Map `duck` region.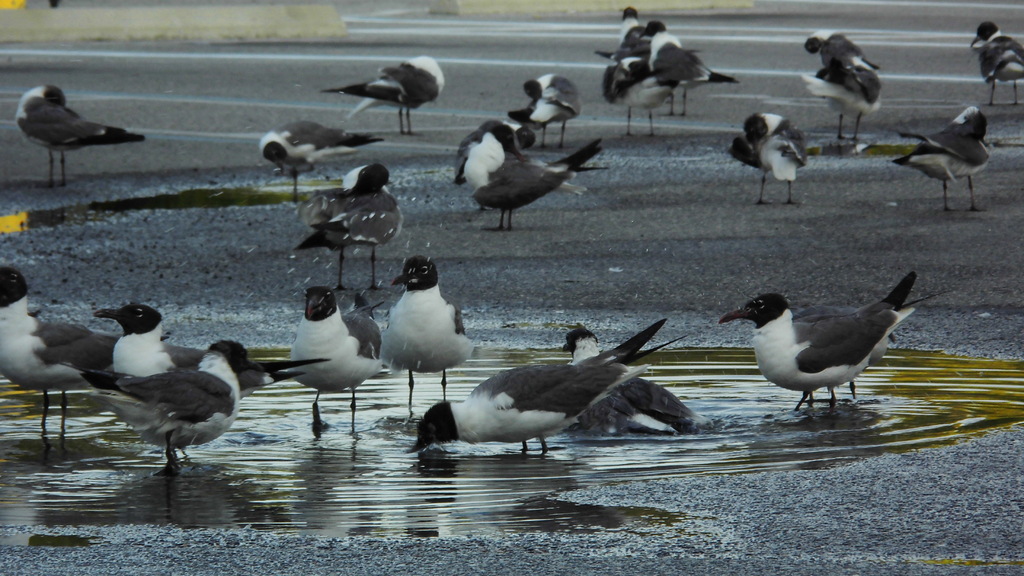
Mapped to [left=804, top=65, right=881, bottom=158].
